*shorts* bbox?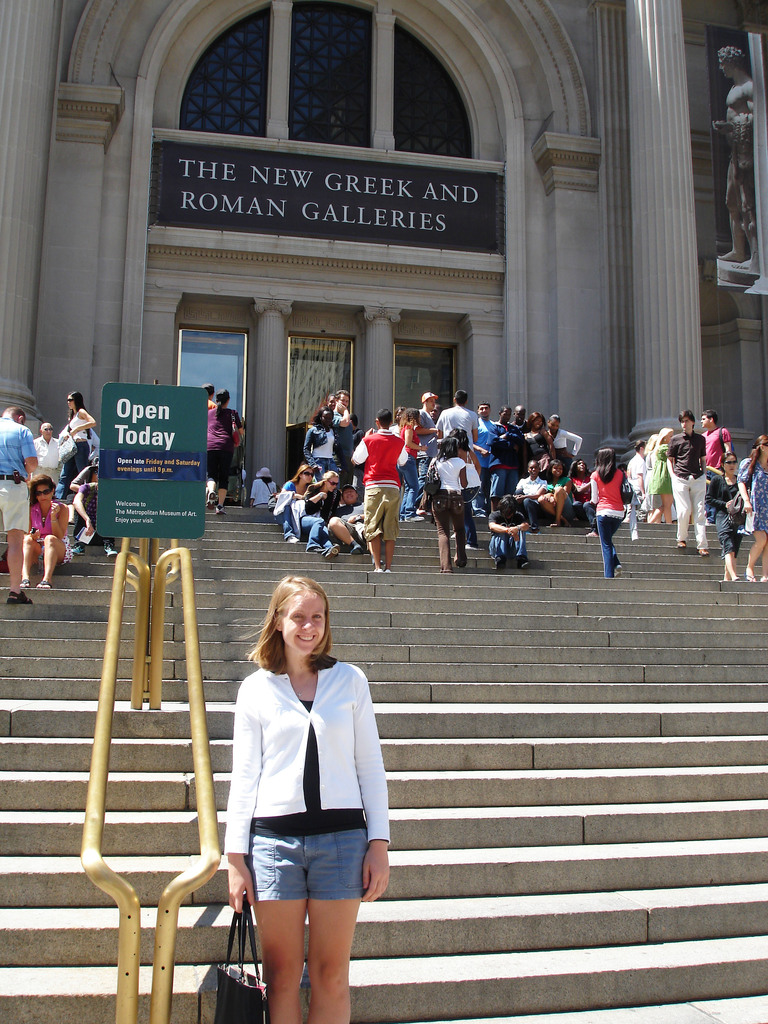
x1=492 y1=472 x2=517 y2=502
